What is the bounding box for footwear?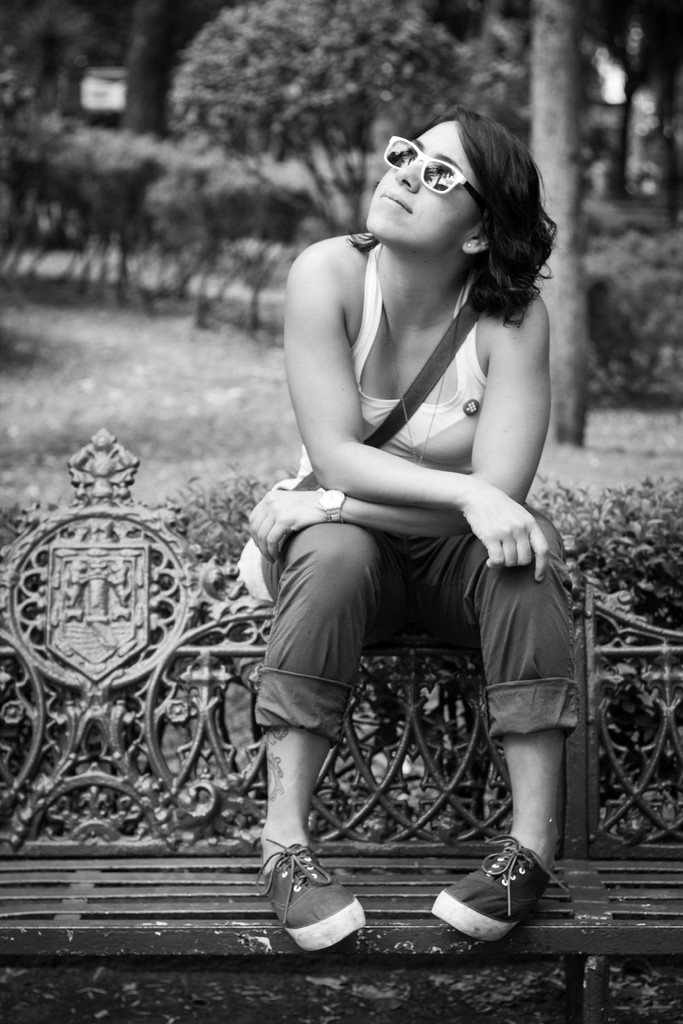
[left=259, top=849, right=368, bottom=963].
